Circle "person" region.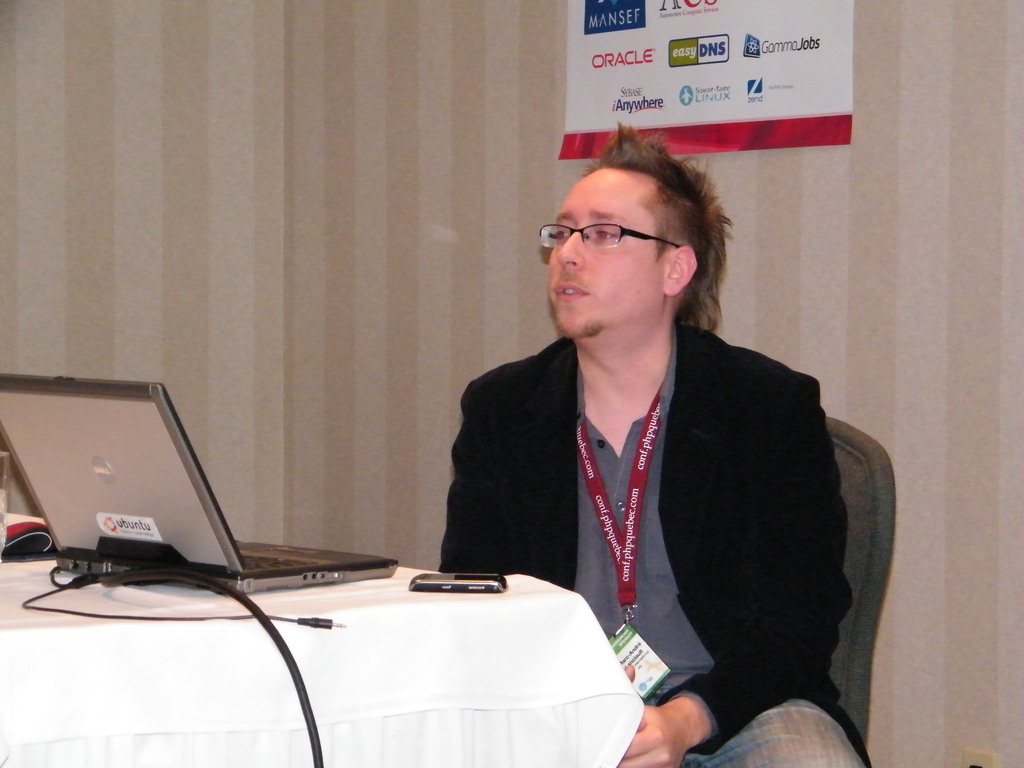
Region: [x1=419, y1=141, x2=863, y2=741].
